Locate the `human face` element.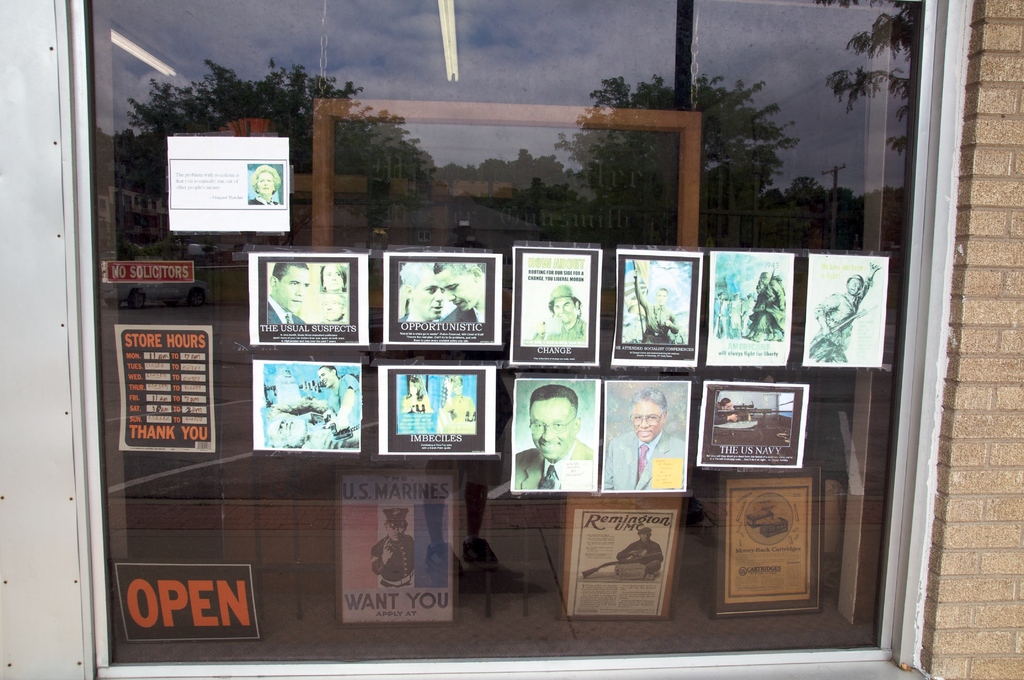
Element bbox: 445, 277, 474, 308.
